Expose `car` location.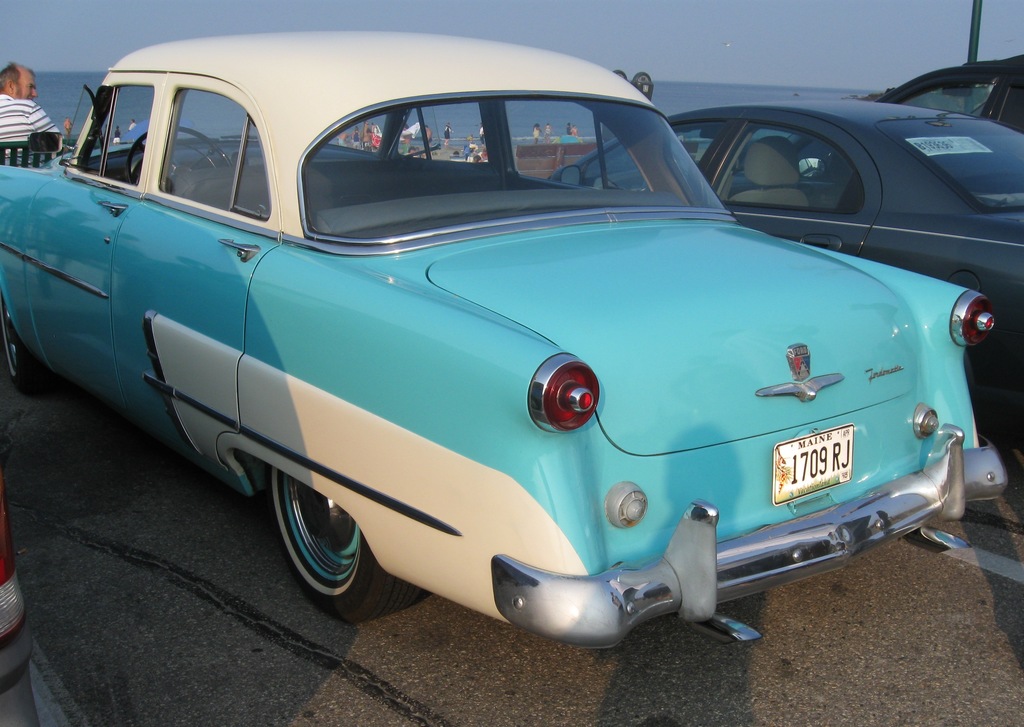
Exposed at (550,104,1023,446).
